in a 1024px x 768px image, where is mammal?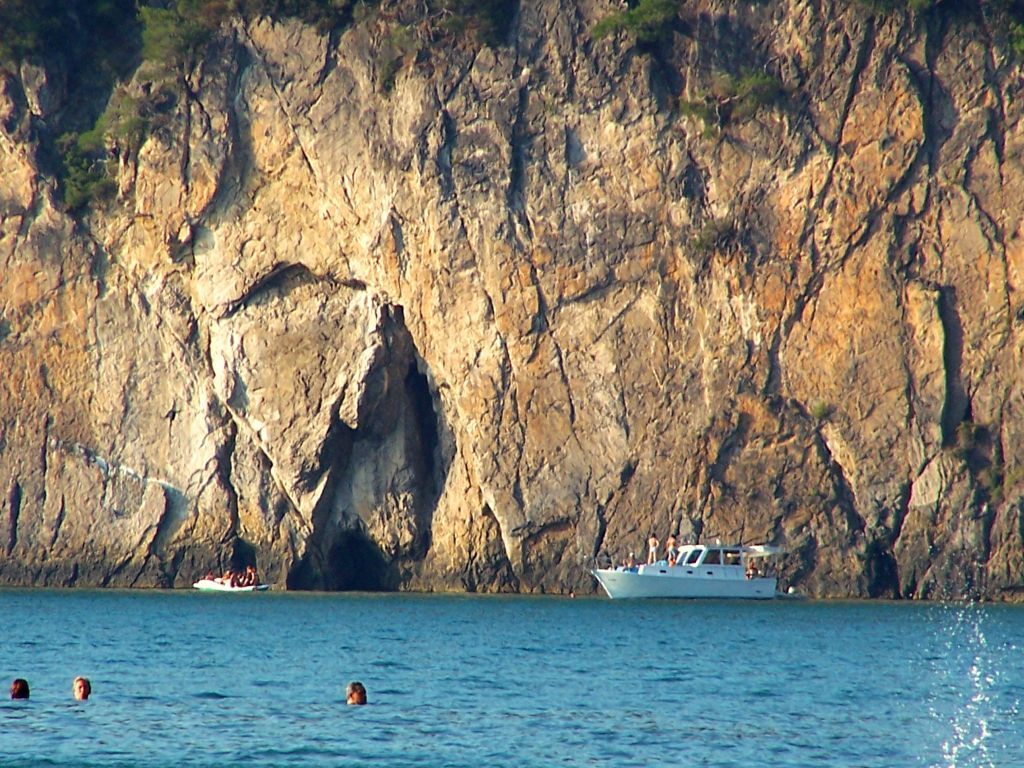
(8,678,38,702).
